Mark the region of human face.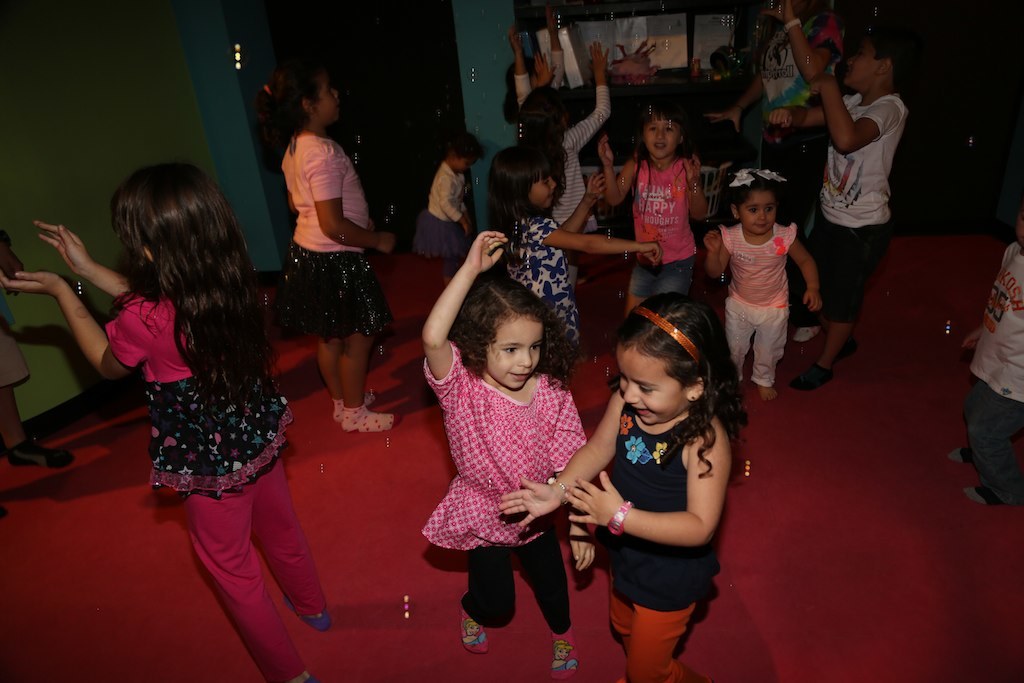
Region: bbox=[487, 314, 541, 388].
